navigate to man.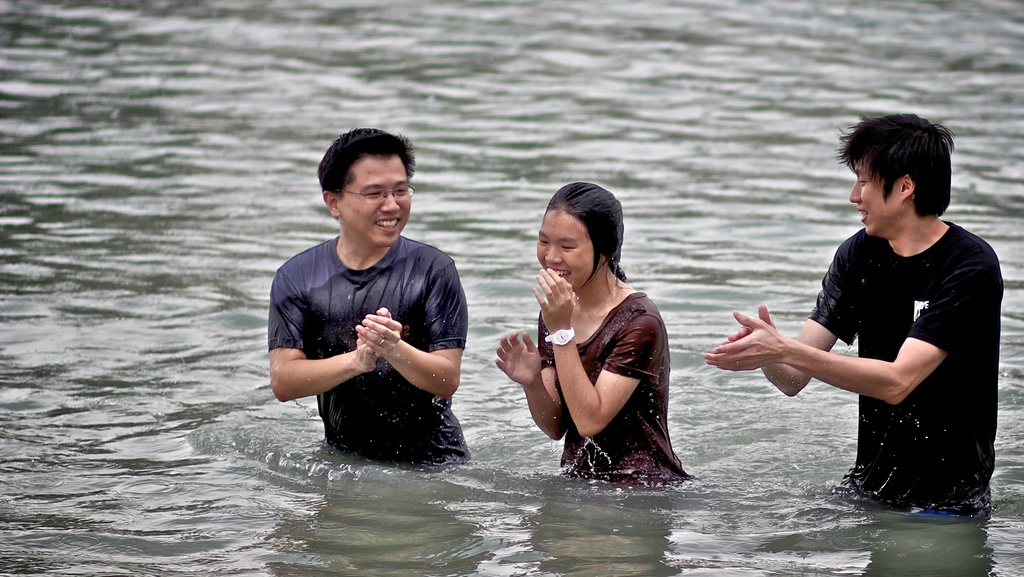
Navigation target: rect(704, 114, 999, 519).
